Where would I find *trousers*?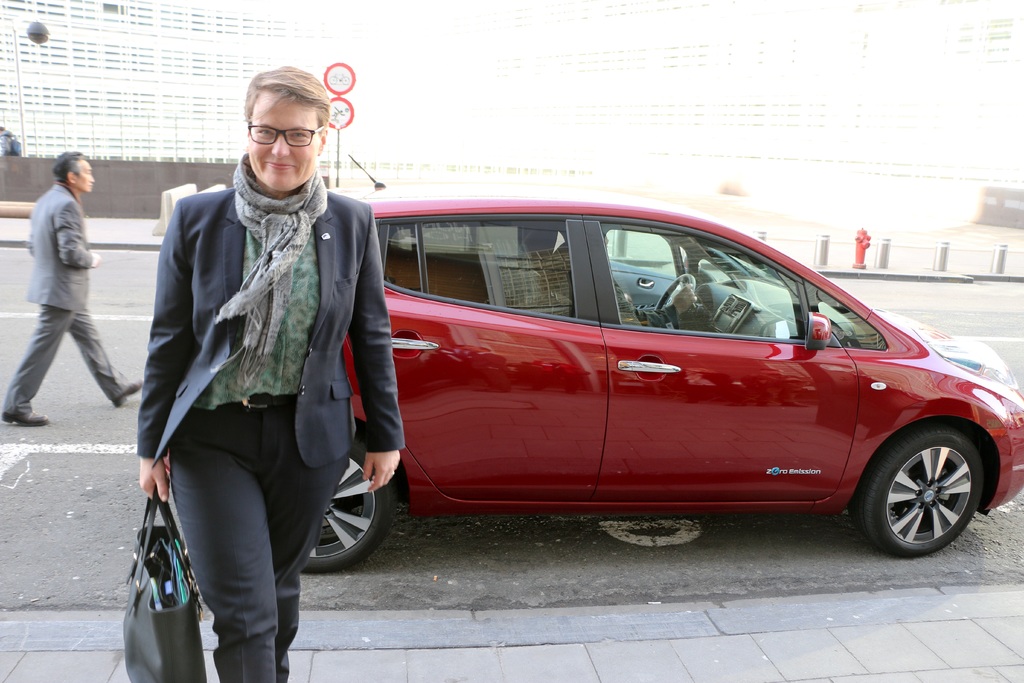
At (x1=0, y1=300, x2=131, y2=424).
